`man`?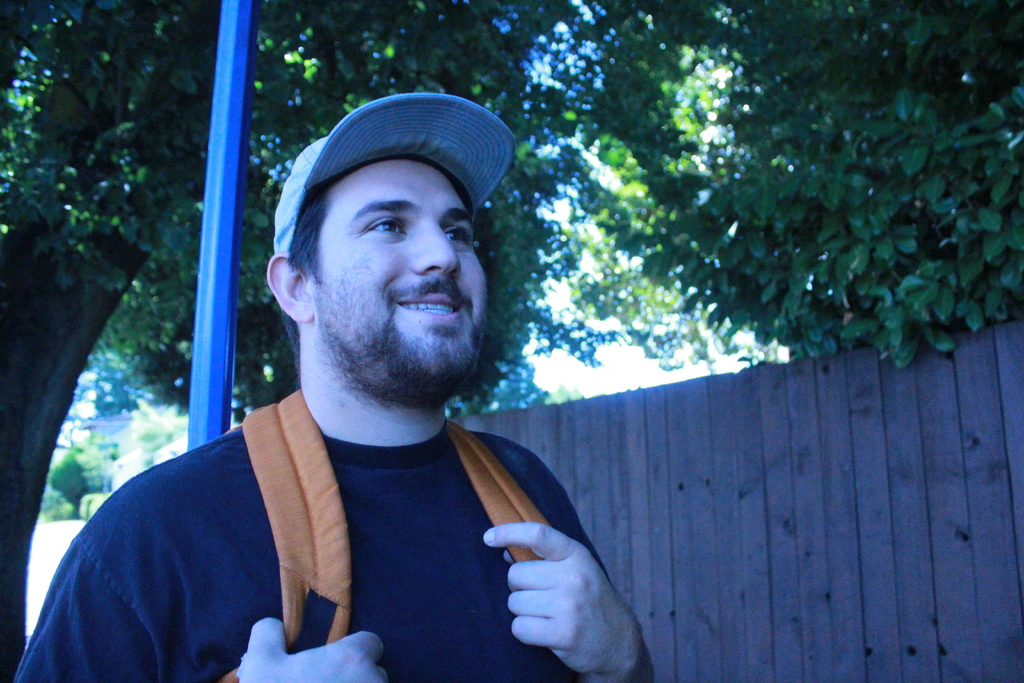
36,121,685,668
